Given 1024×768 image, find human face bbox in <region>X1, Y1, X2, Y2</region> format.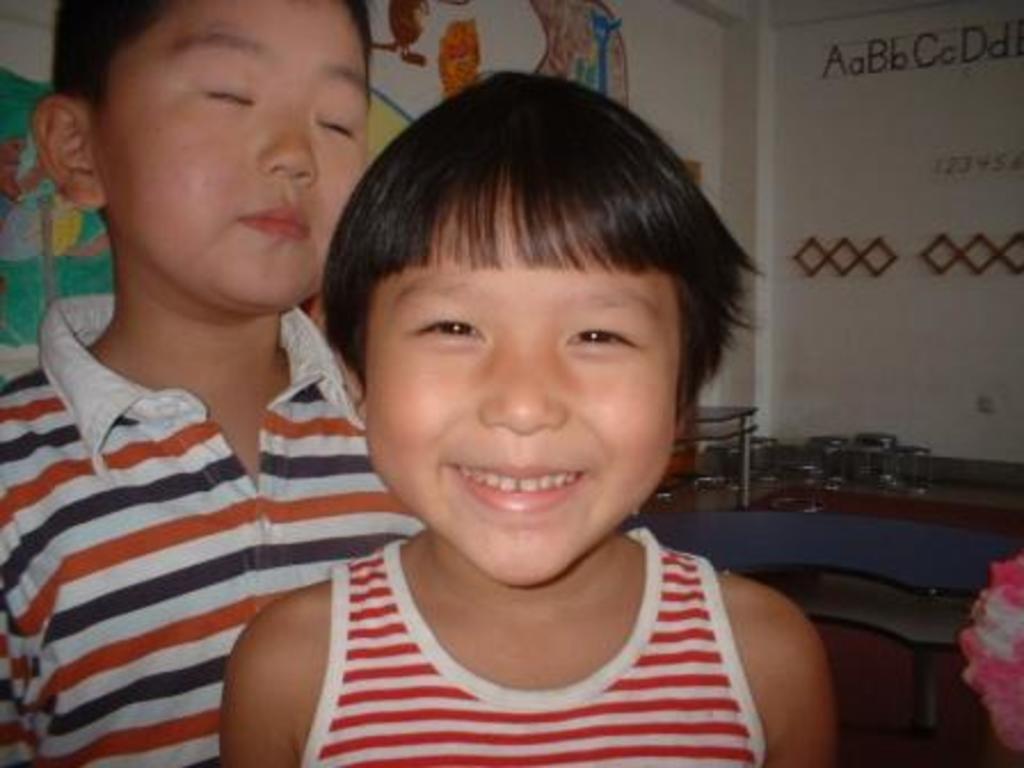
<region>363, 167, 683, 585</region>.
